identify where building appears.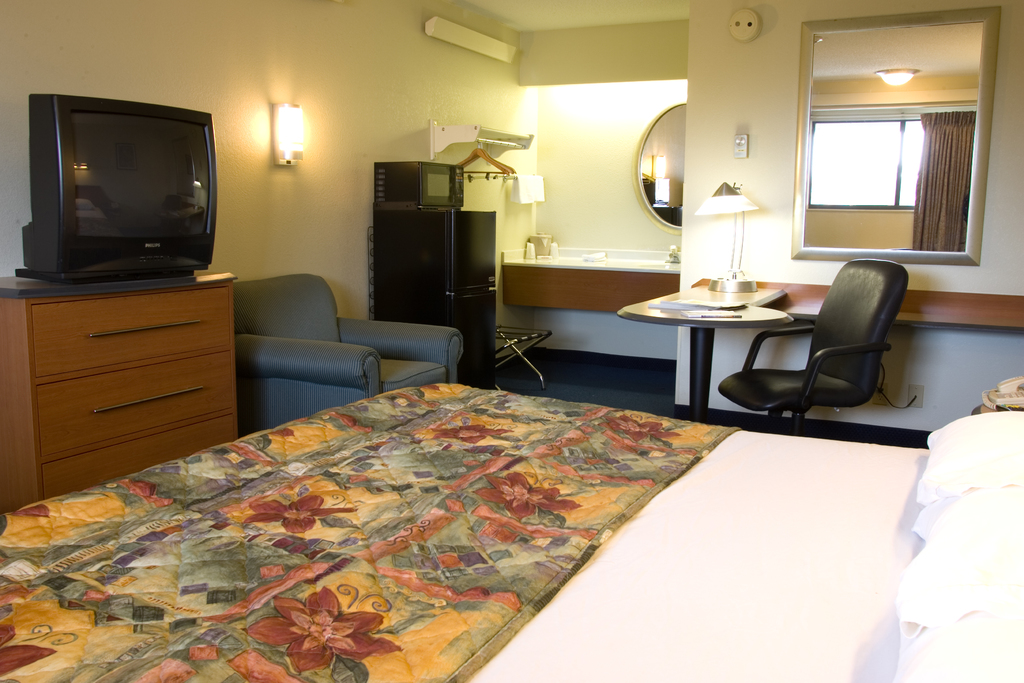
Appears at bbox=(0, 0, 1023, 682).
